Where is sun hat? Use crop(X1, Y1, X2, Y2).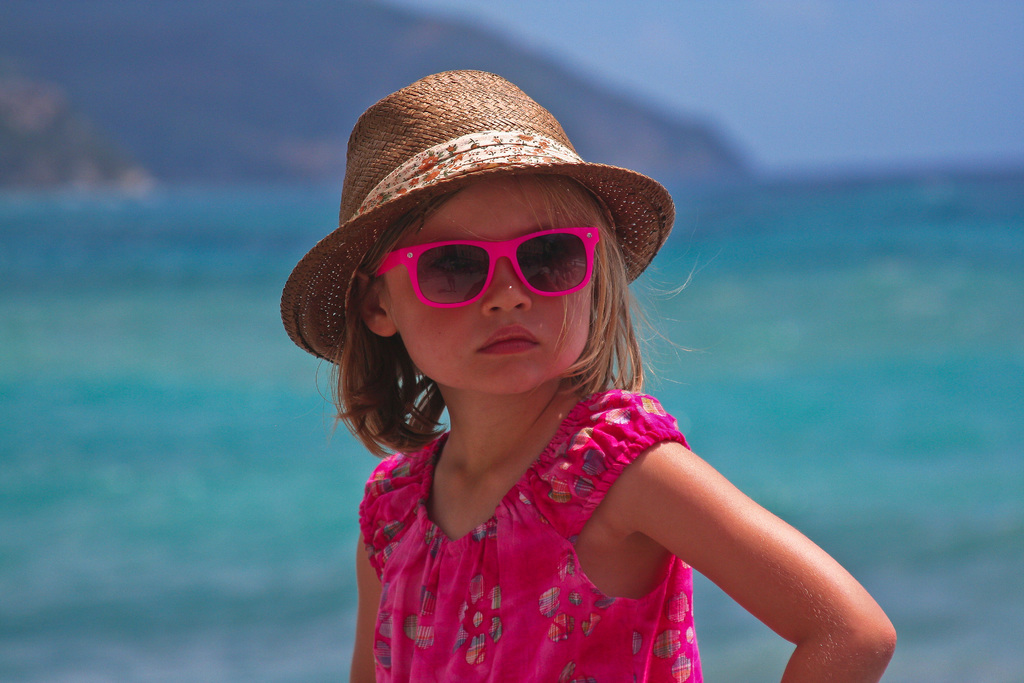
crop(282, 70, 680, 368).
